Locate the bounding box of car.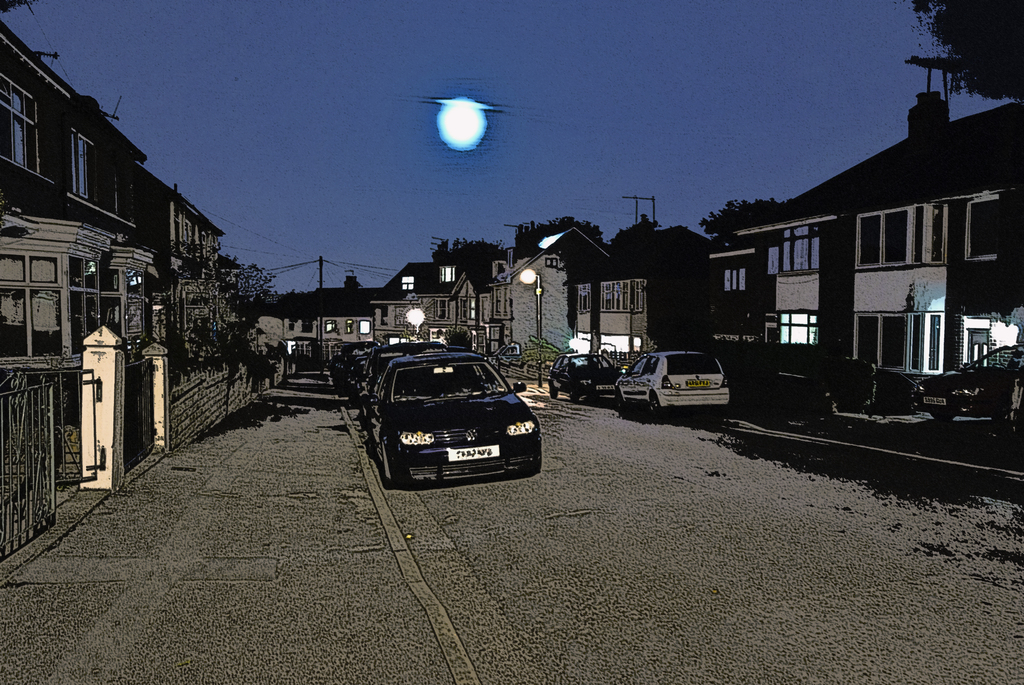
Bounding box: 546,350,622,401.
